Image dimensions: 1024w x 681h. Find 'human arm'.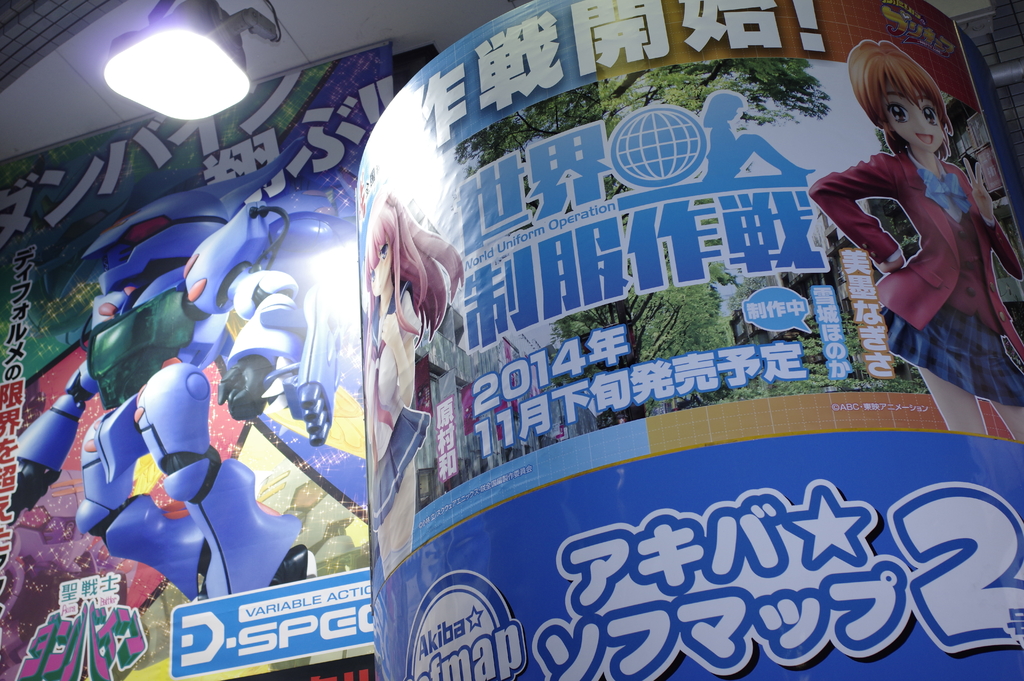
{"left": 210, "top": 260, "right": 303, "bottom": 436}.
